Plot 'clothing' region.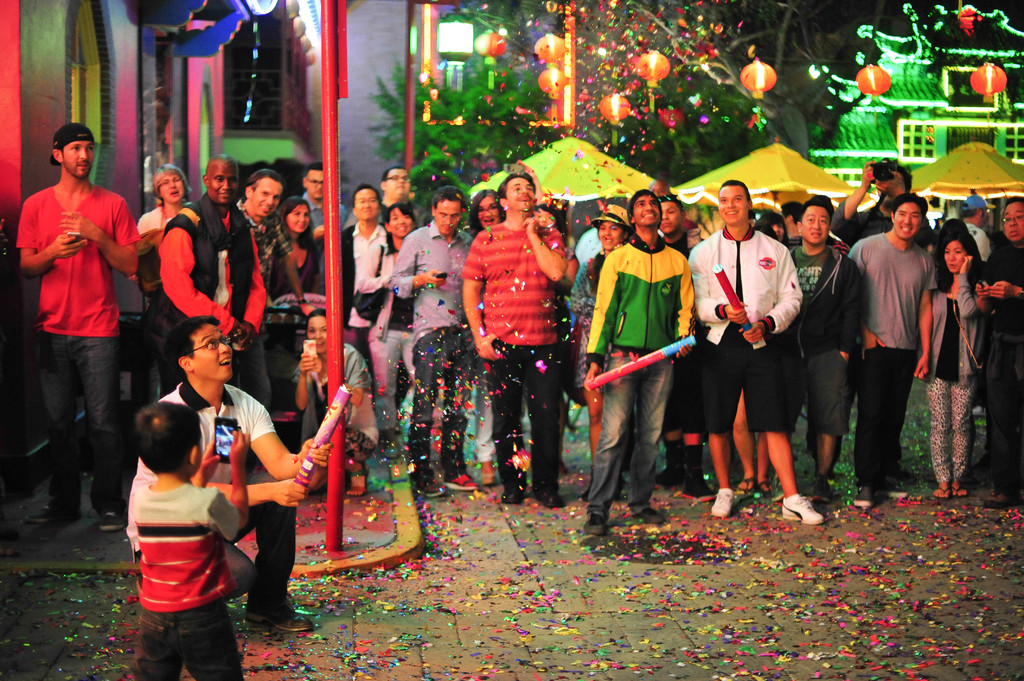
Plotted at 980/249/1023/492.
